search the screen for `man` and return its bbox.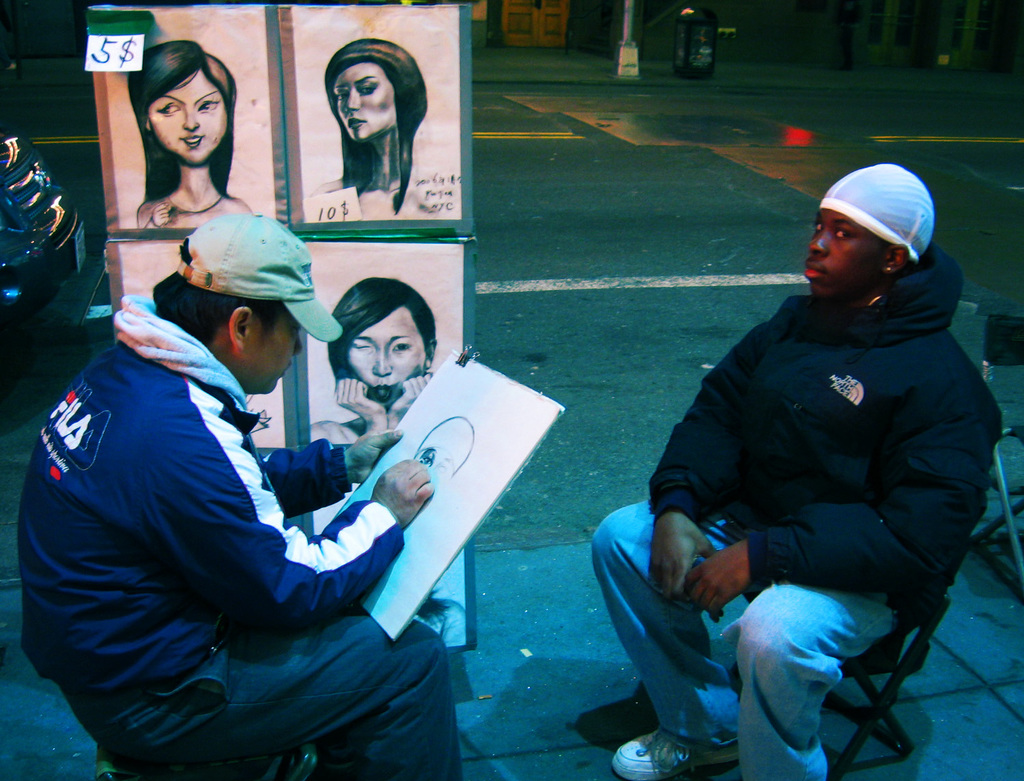
Found: bbox=[584, 162, 991, 780].
